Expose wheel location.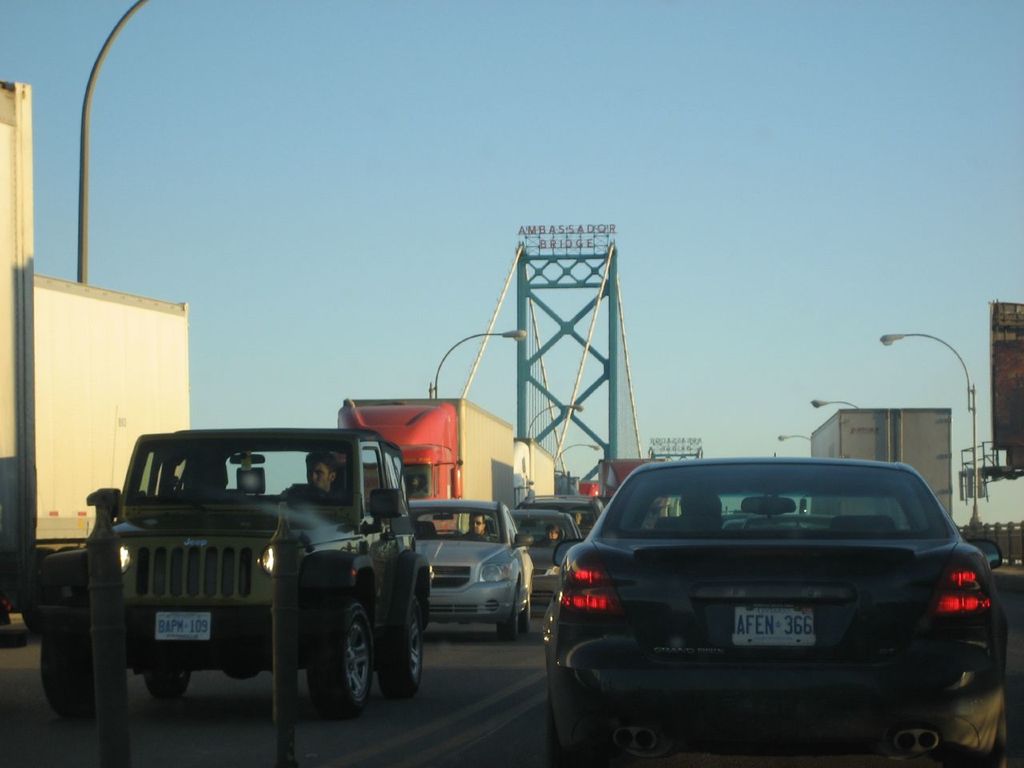
Exposed at left=376, top=593, right=430, bottom=701.
